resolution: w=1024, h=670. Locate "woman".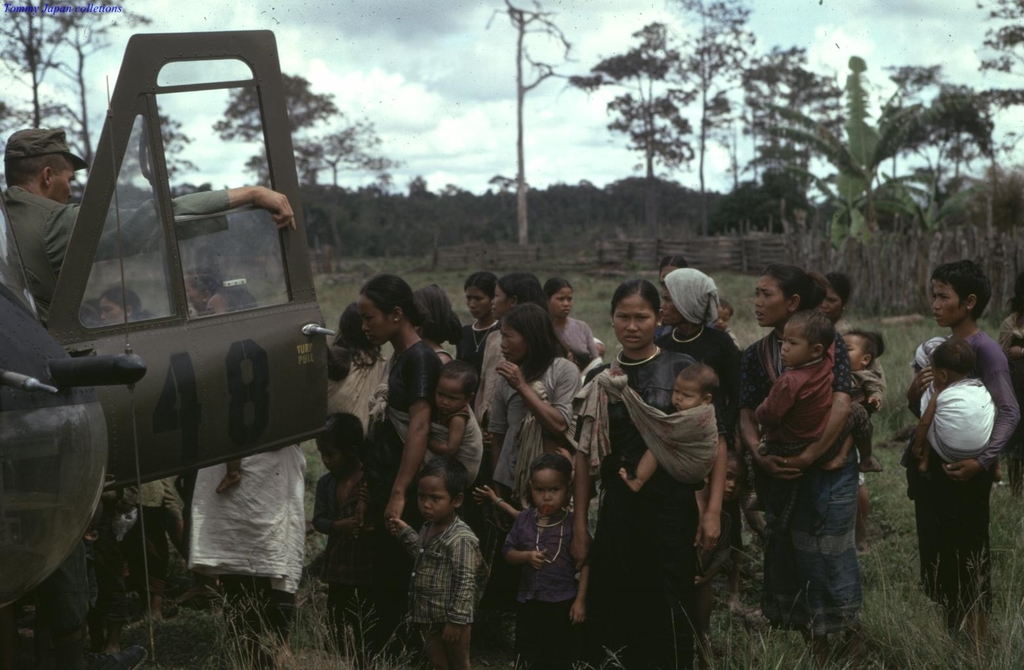
select_region(485, 307, 582, 524).
